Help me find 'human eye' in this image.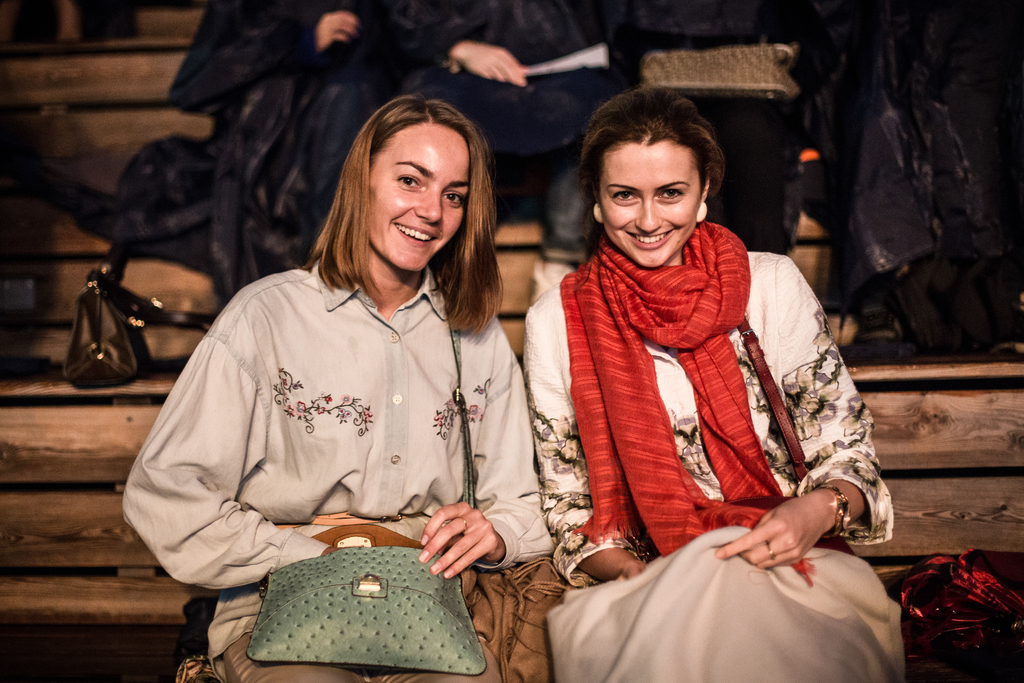
Found it: [left=656, top=188, right=685, bottom=204].
